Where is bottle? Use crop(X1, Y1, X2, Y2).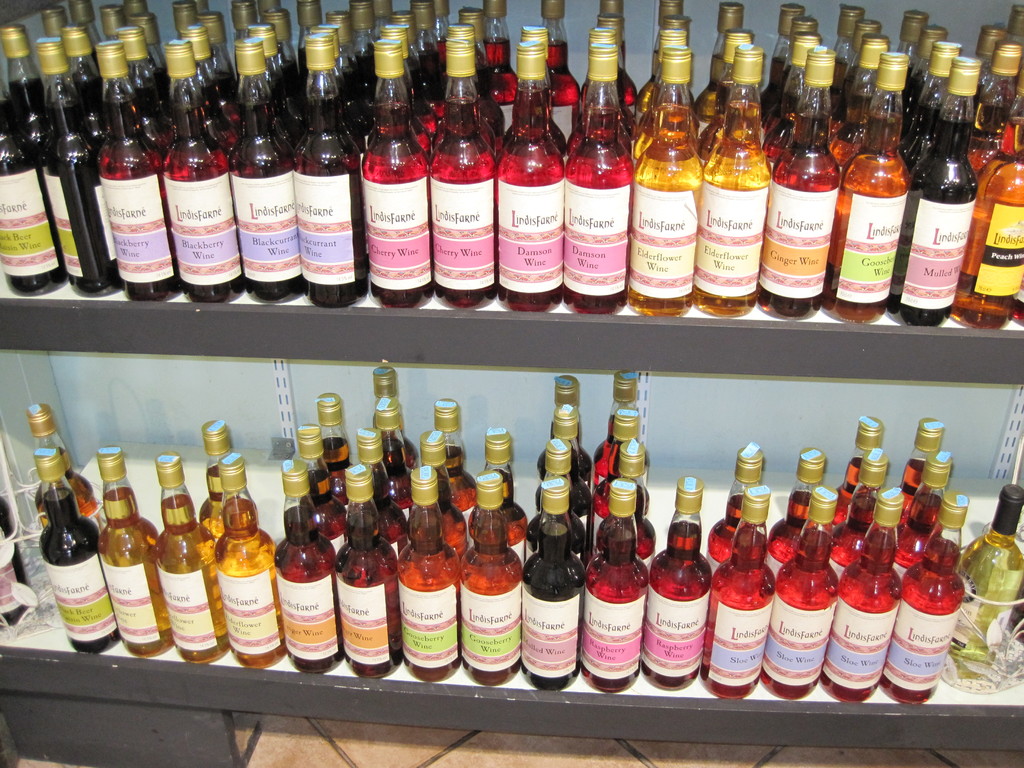
crop(500, 29, 570, 154).
